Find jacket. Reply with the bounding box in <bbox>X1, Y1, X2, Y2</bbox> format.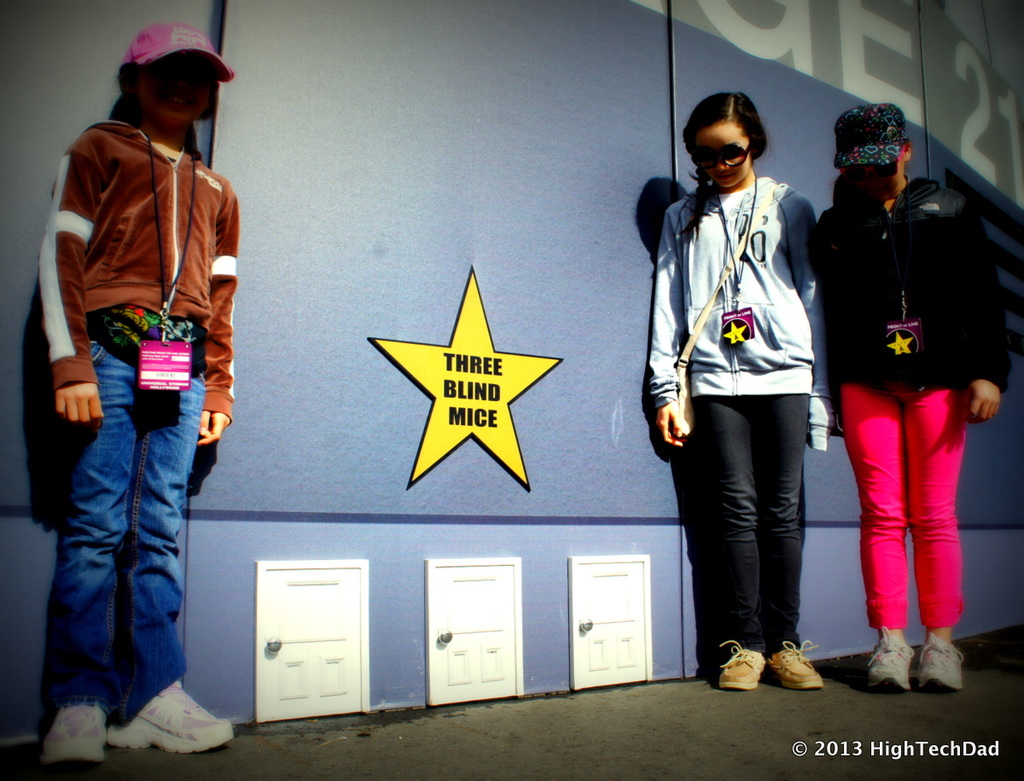
<bbox>817, 173, 1017, 394</bbox>.
